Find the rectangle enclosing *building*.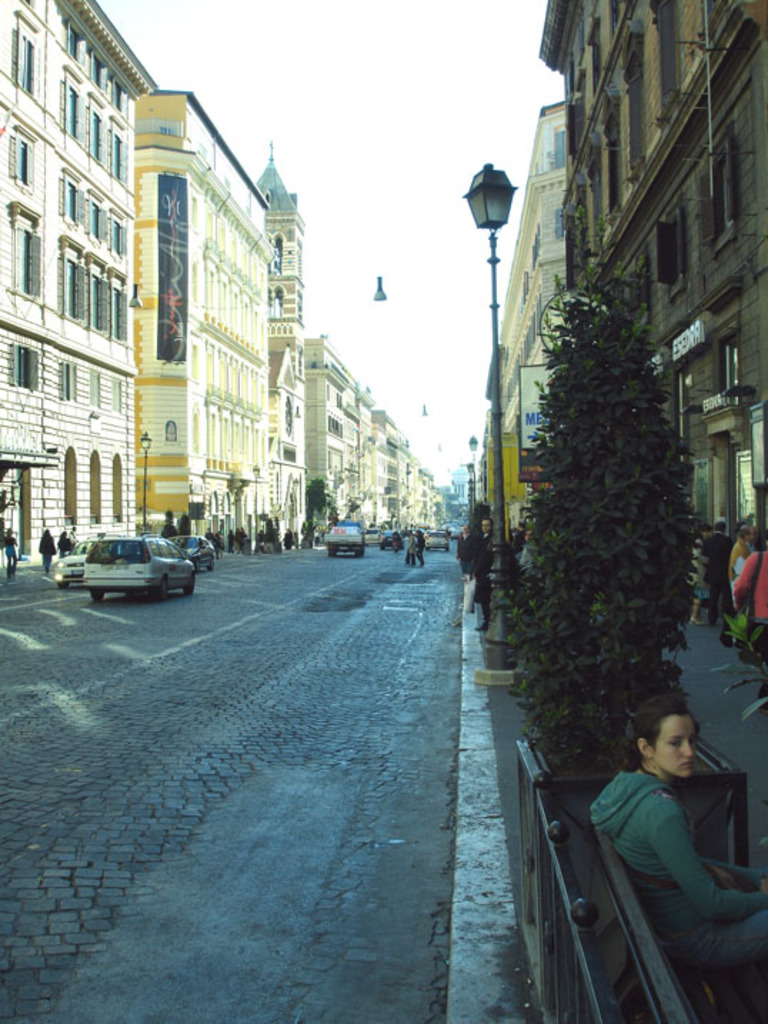
bbox(0, 0, 158, 568).
